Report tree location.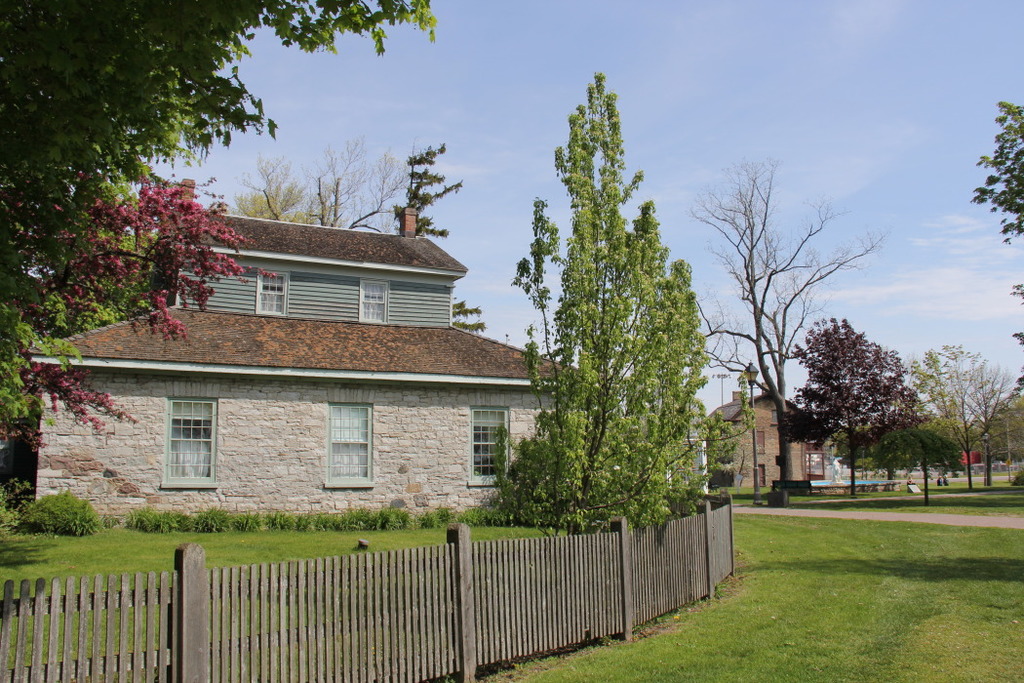
Report: (x1=971, y1=96, x2=1023, y2=247).
